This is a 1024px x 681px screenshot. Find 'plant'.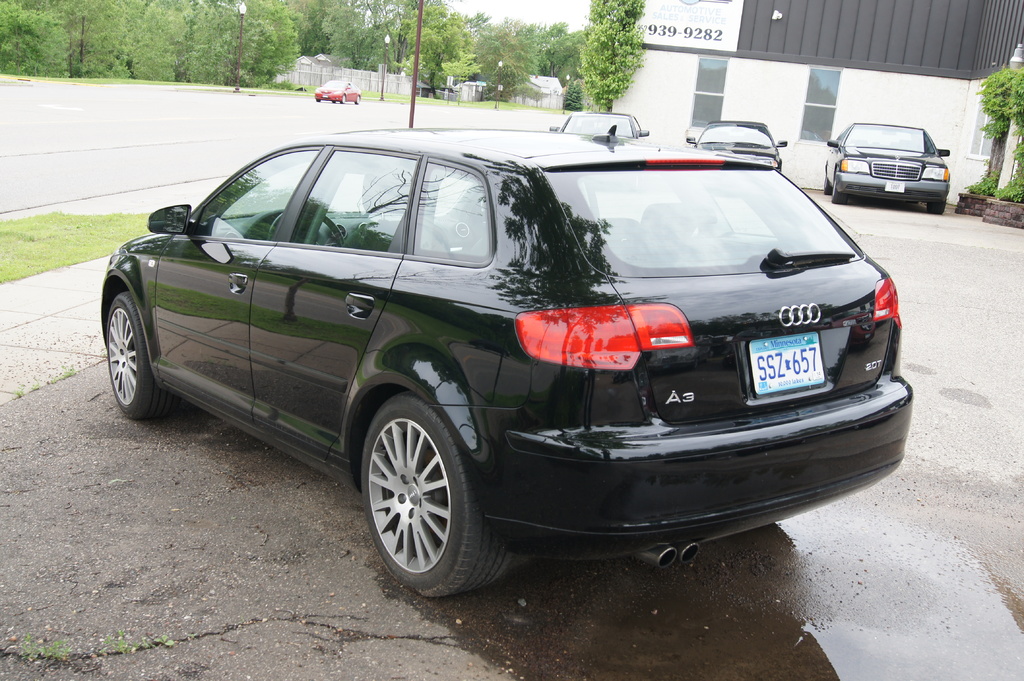
Bounding box: 577,0,643,120.
